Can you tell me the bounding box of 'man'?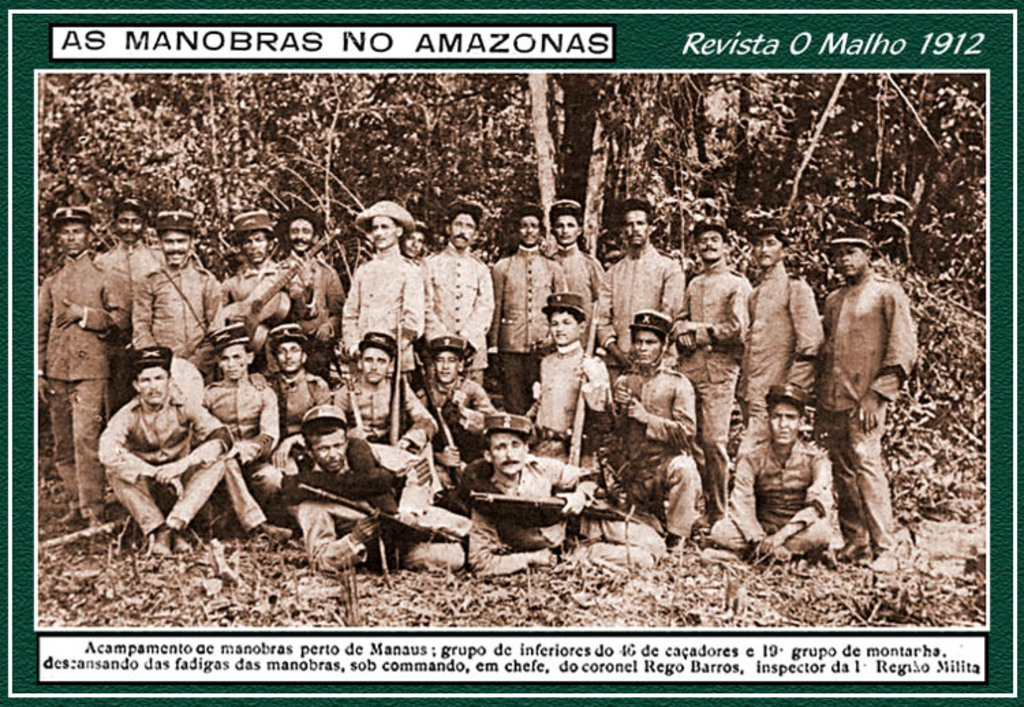
bbox=(217, 203, 314, 355).
